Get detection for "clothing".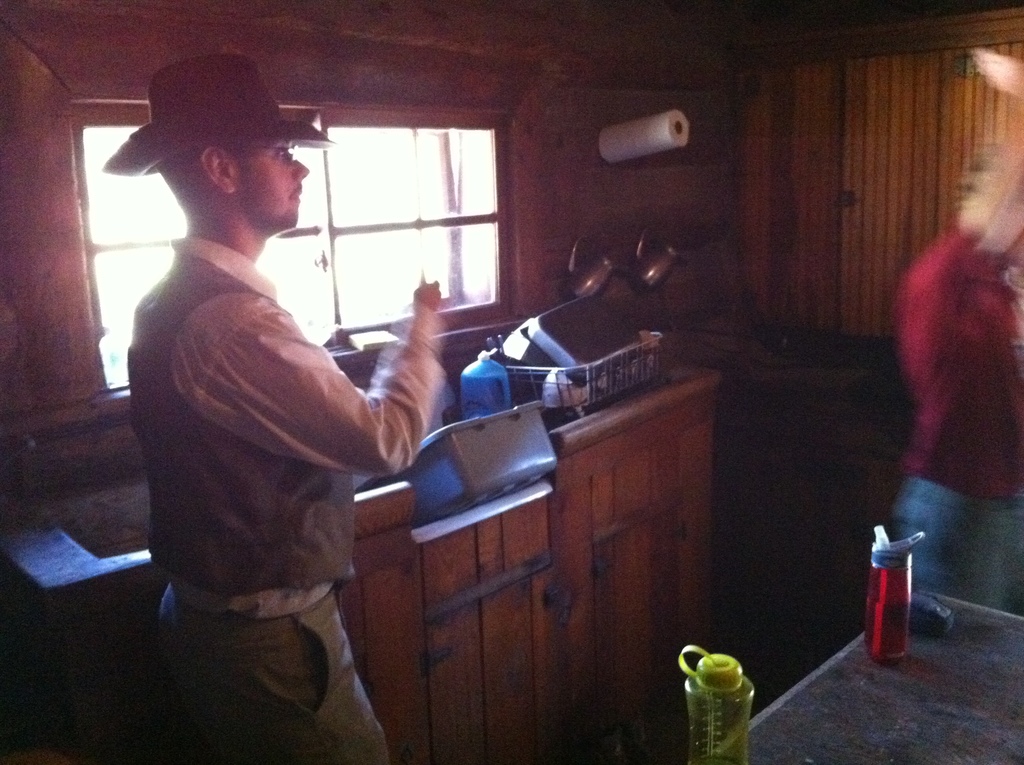
Detection: 127/236/441/764.
